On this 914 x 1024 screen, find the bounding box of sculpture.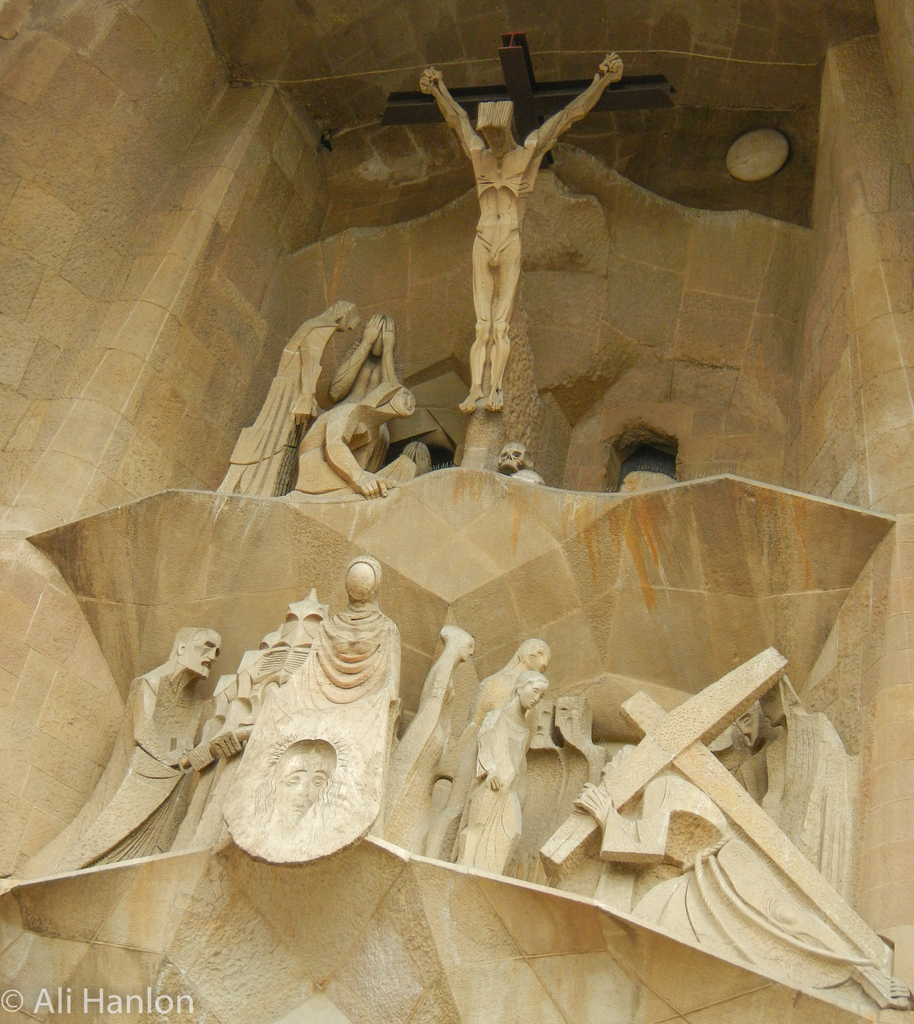
Bounding box: (372, 620, 466, 860).
